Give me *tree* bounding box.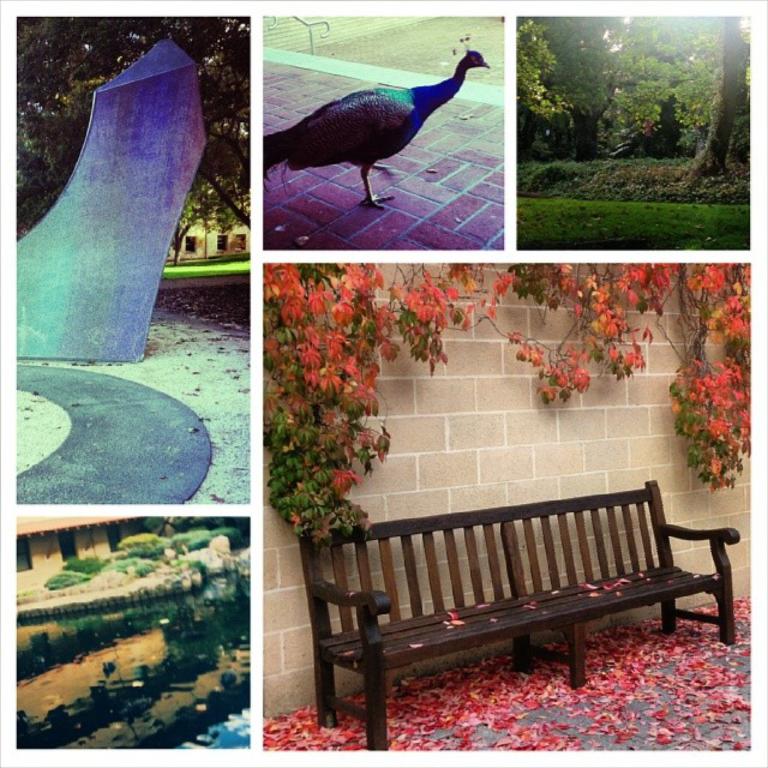
bbox=(517, 0, 752, 174).
